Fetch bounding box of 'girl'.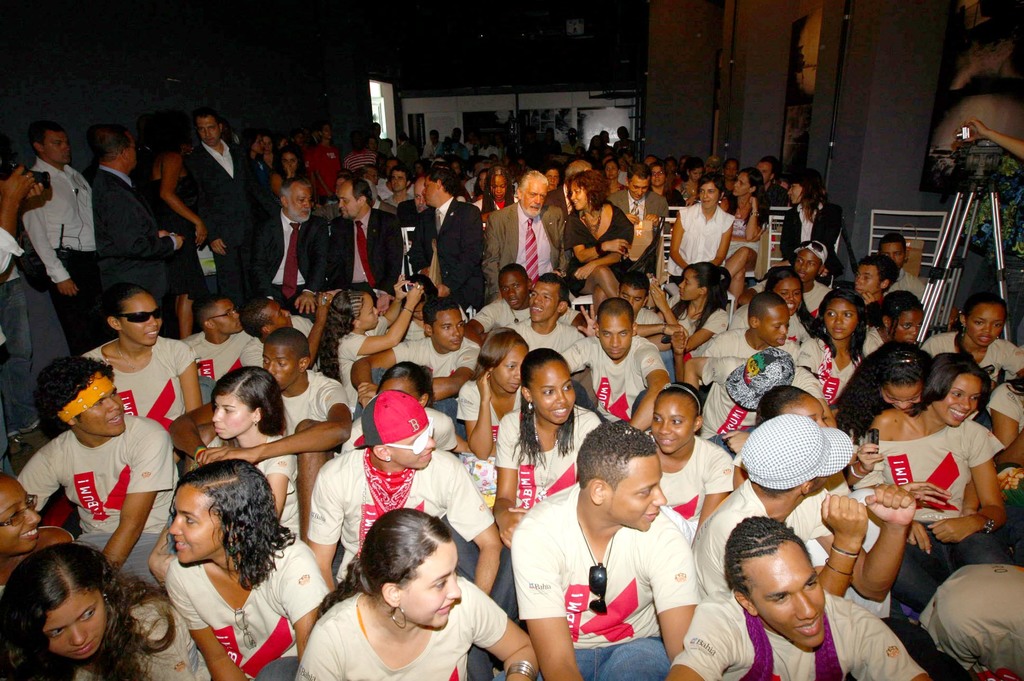
Bbox: <region>853, 340, 937, 435</region>.
